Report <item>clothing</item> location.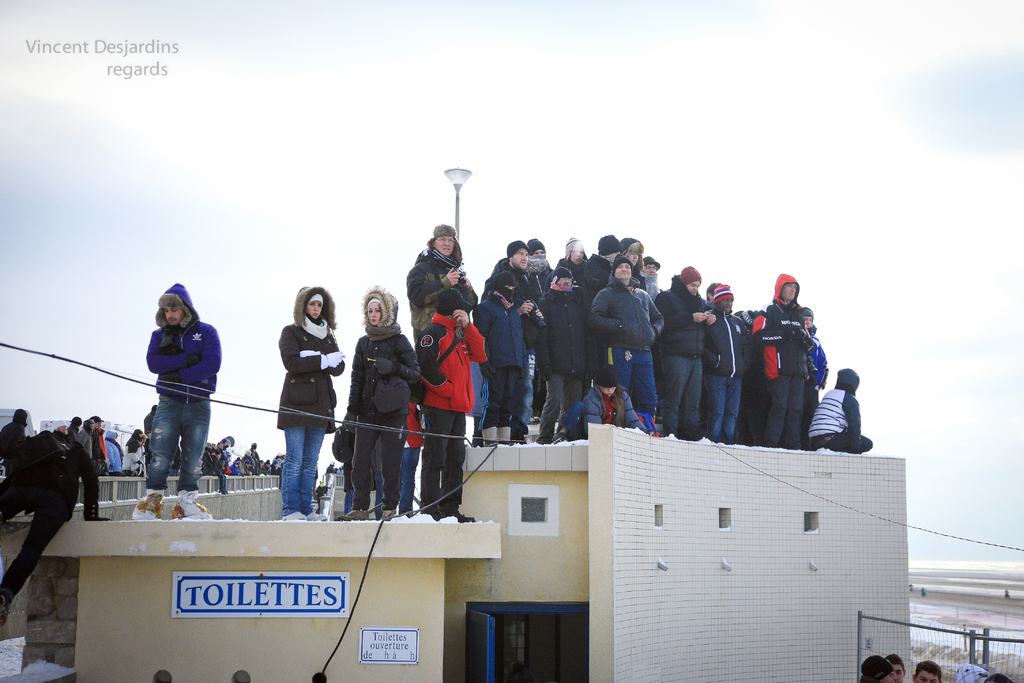
Report: crop(803, 305, 814, 444).
